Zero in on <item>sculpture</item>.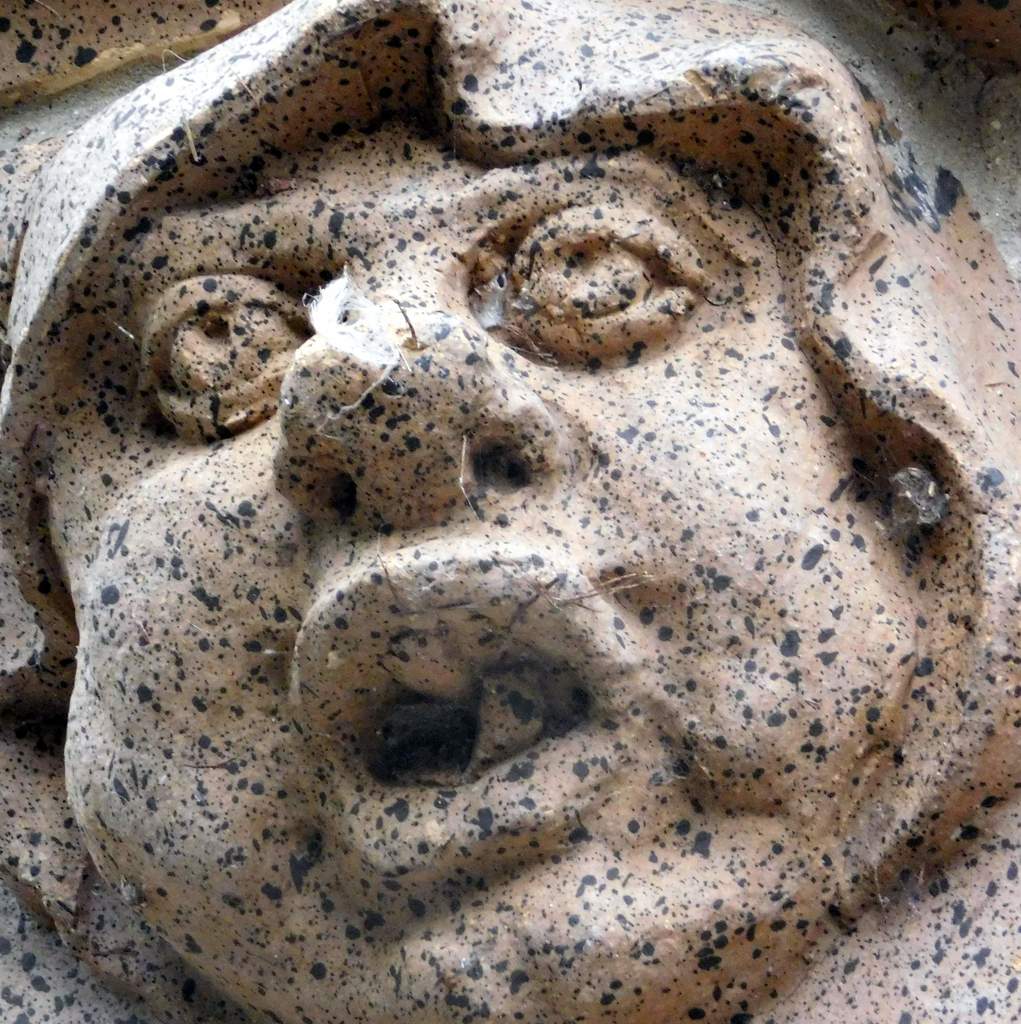
Zeroed in: <region>62, 0, 1020, 1003</region>.
